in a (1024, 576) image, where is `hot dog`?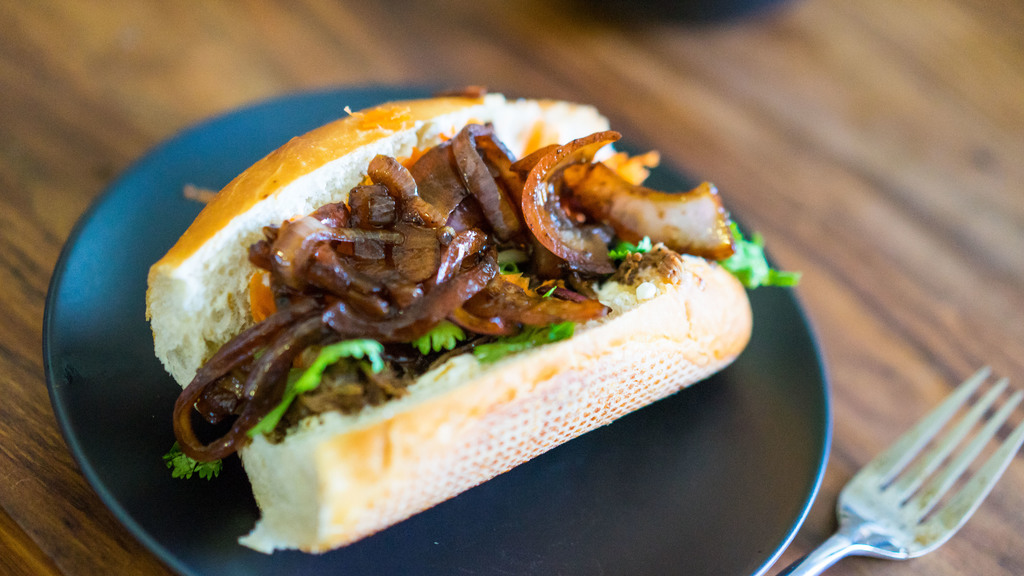
BBox(143, 87, 801, 560).
